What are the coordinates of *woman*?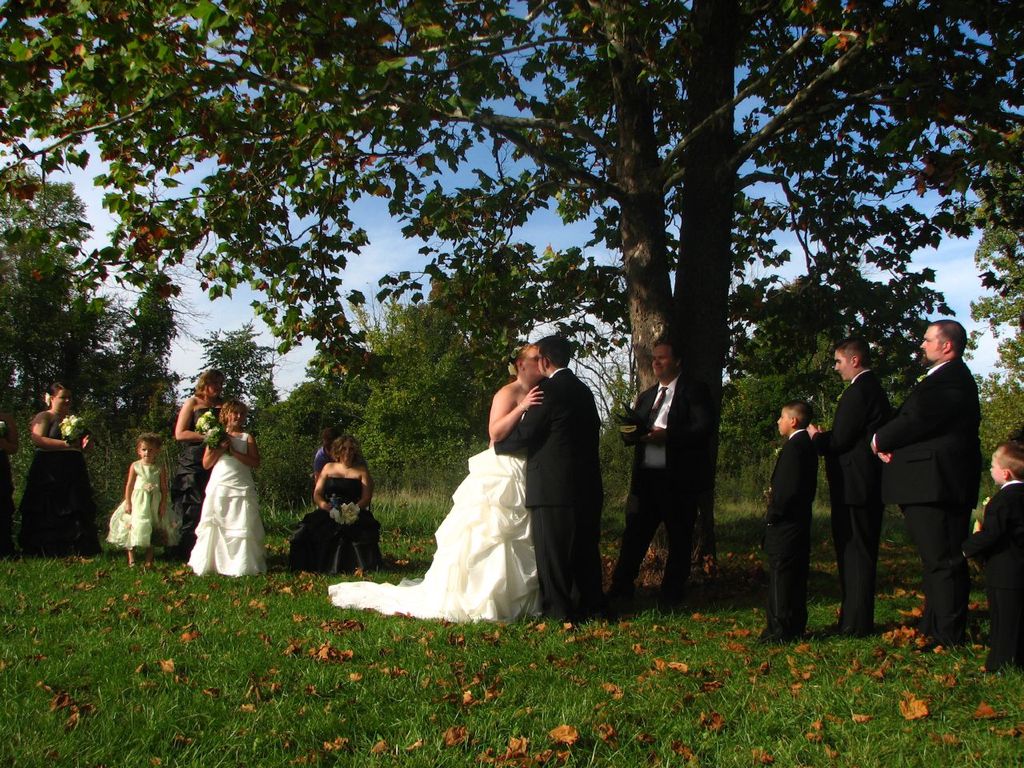
region(13, 385, 102, 557).
